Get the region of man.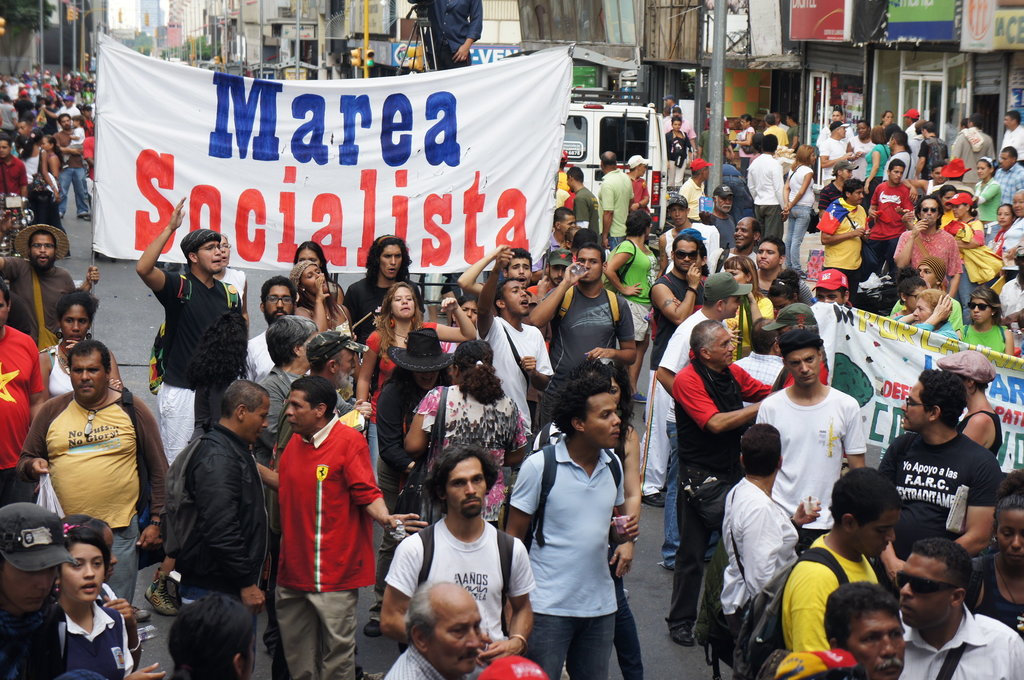
652/190/719/275.
